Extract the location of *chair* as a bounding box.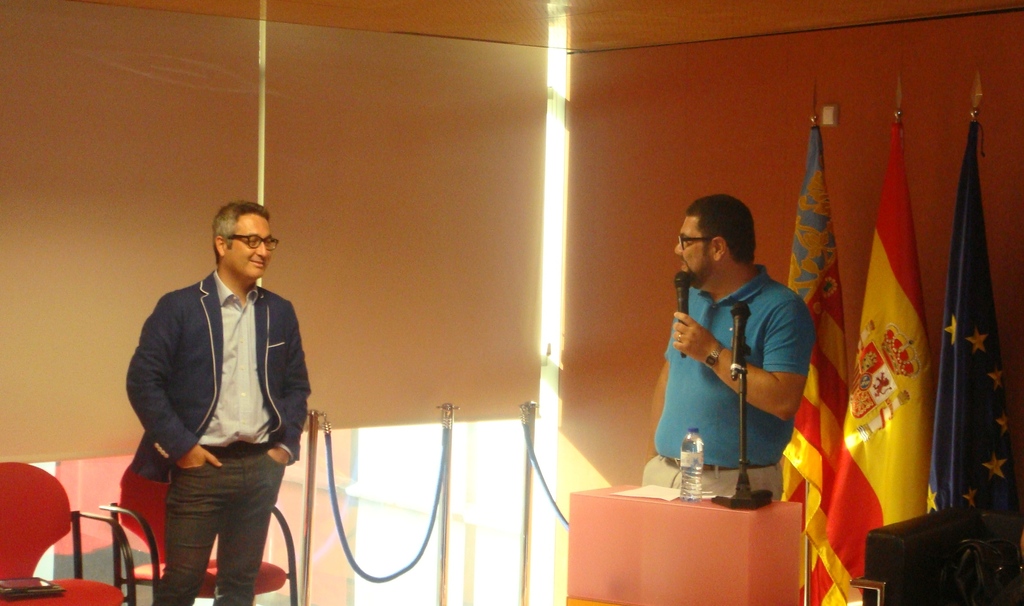
x1=0 y1=461 x2=136 y2=605.
